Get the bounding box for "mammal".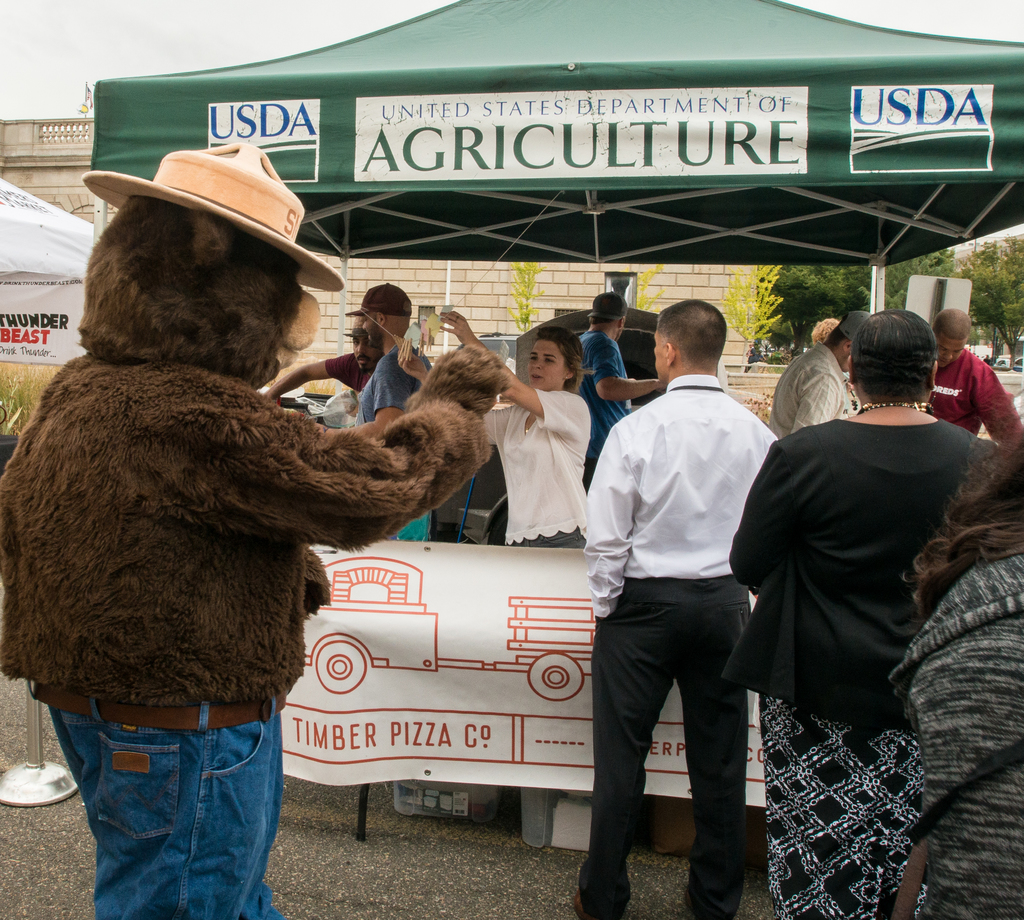
l=440, t=311, r=584, b=839.
